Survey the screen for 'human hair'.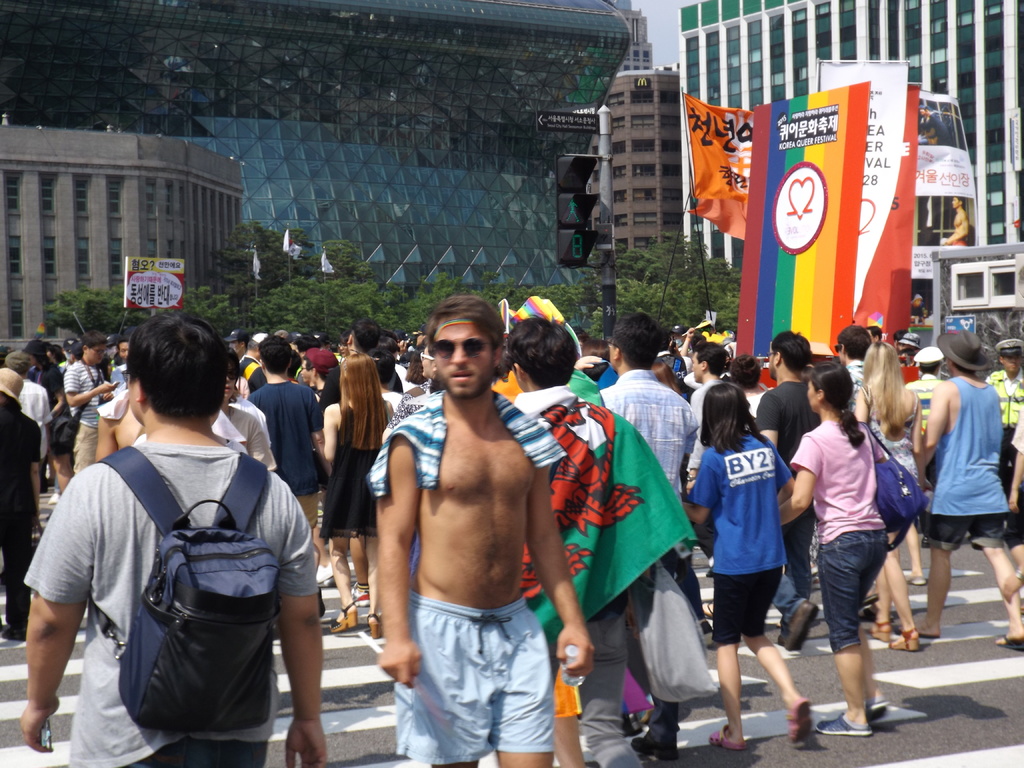
Survey found: (left=919, top=360, right=936, bottom=372).
